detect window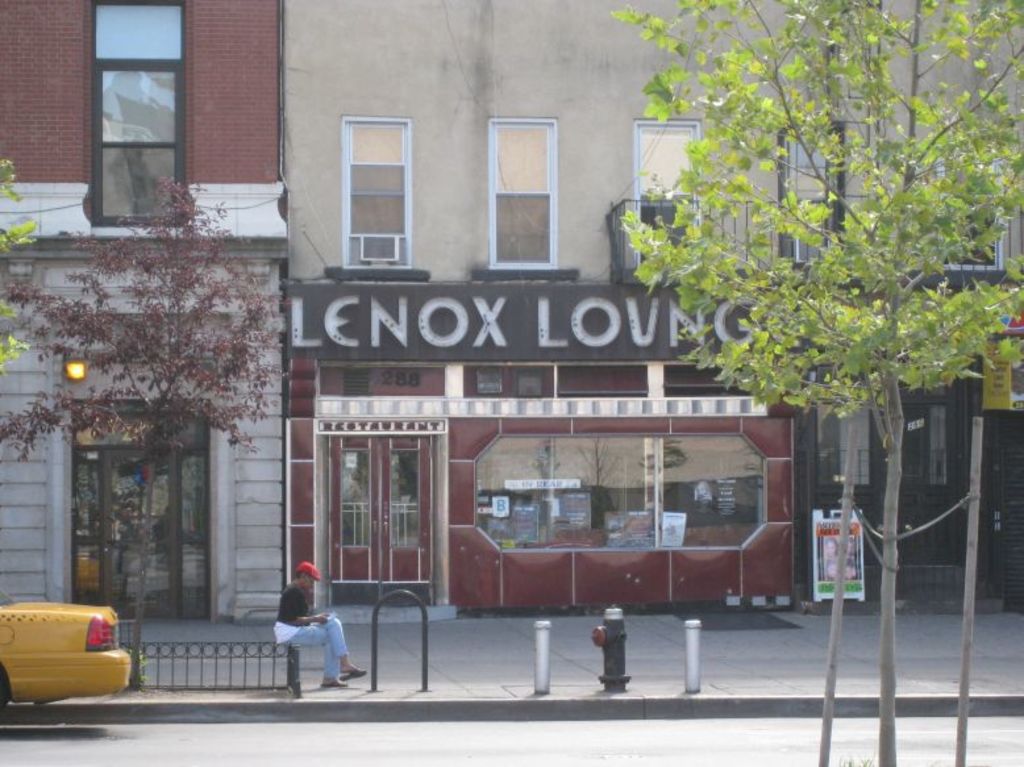
(x1=936, y1=145, x2=1010, y2=268)
